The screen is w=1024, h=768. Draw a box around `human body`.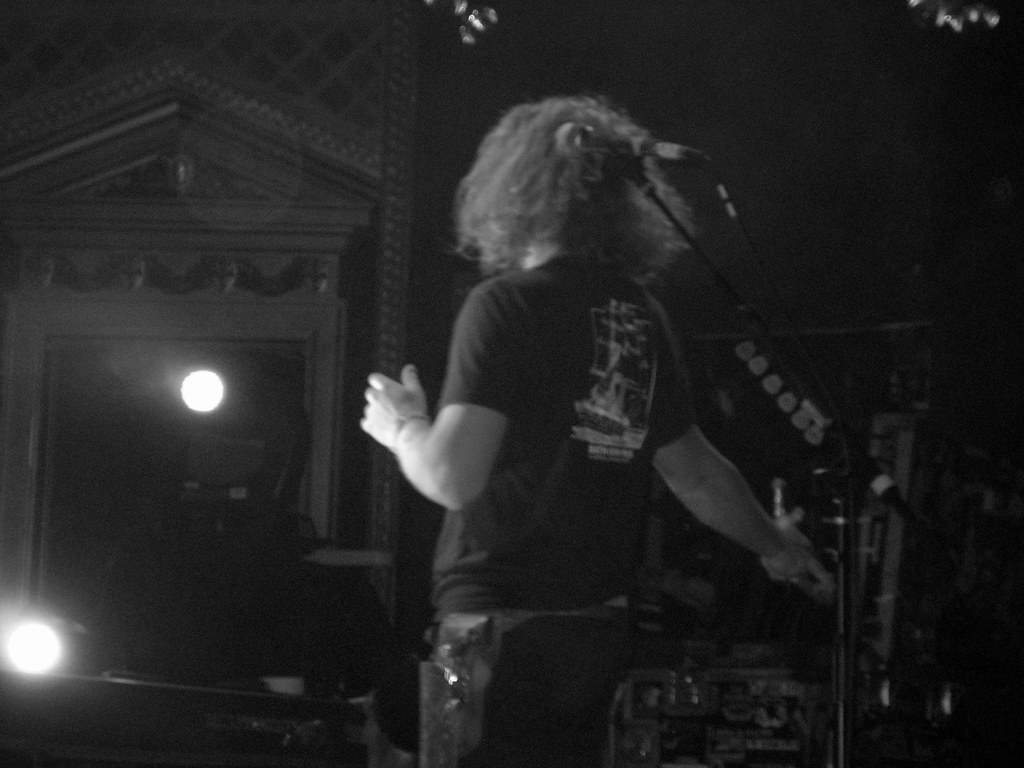
pyautogui.locateOnScreen(280, 84, 828, 767).
